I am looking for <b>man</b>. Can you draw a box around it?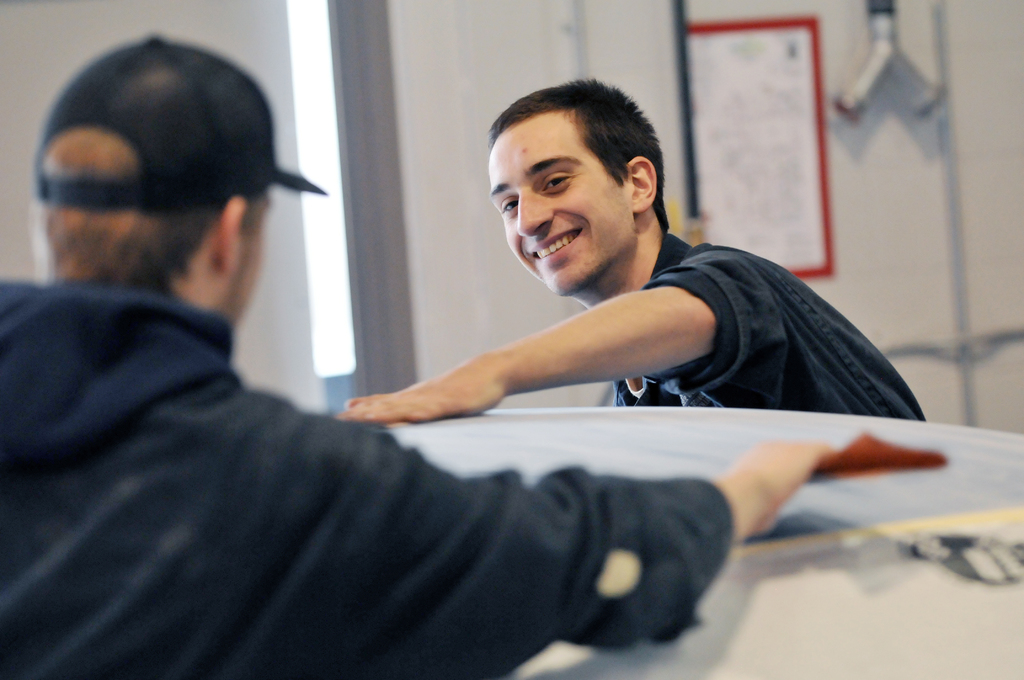
Sure, the bounding box is l=0, t=29, r=850, b=679.
